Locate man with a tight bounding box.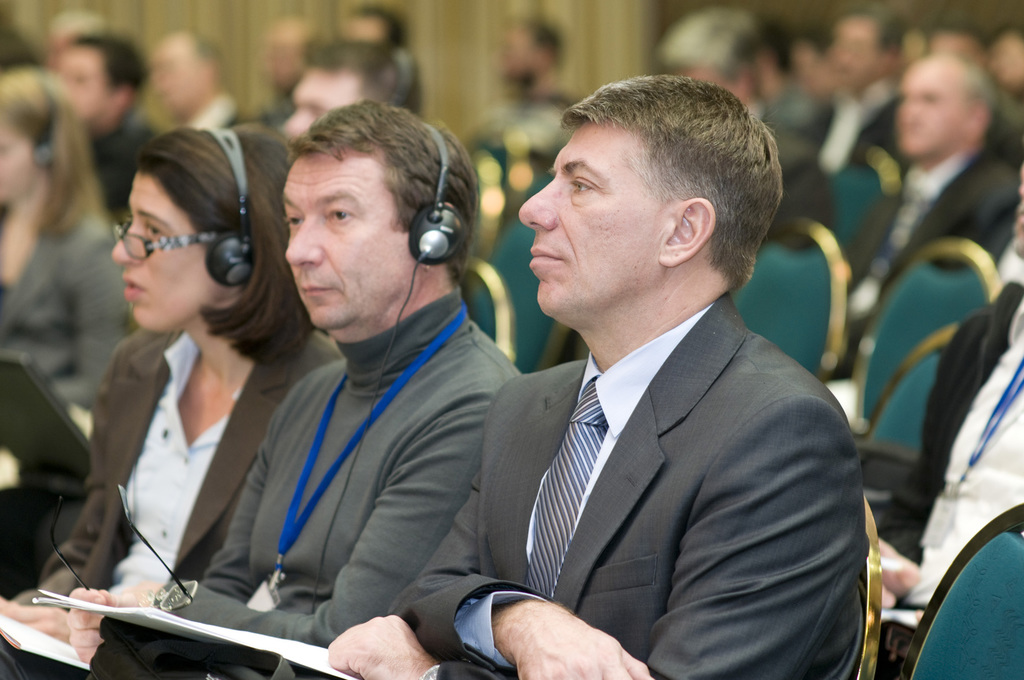
l=246, t=11, r=326, b=129.
